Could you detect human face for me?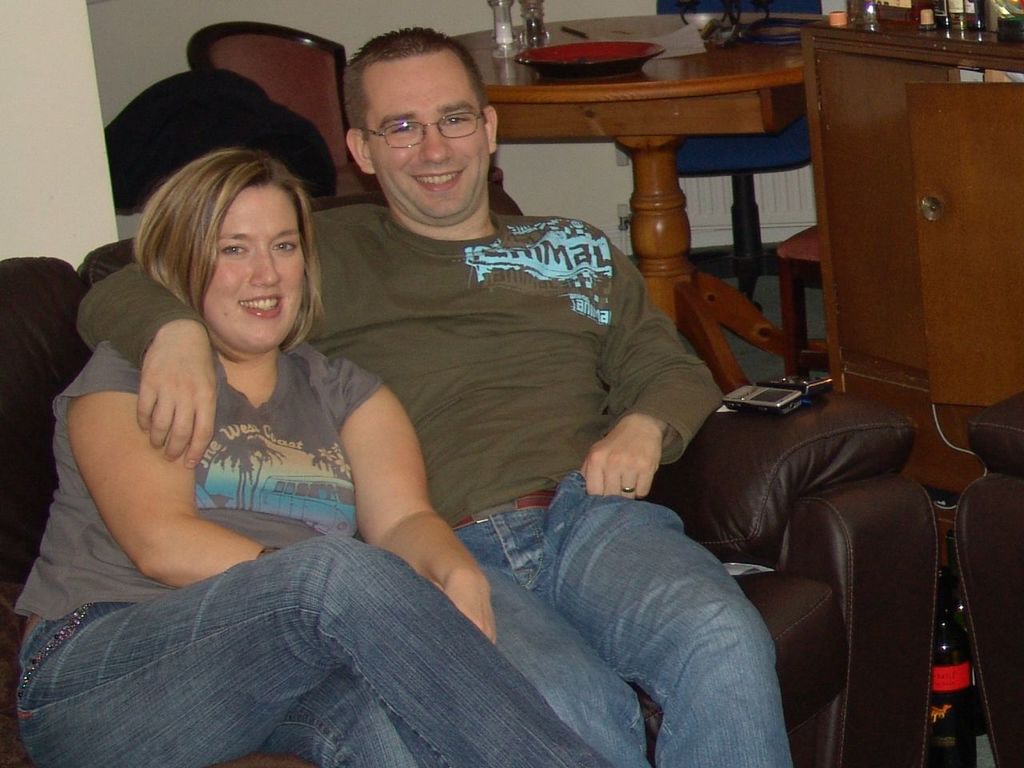
Detection result: left=198, top=186, right=308, bottom=354.
